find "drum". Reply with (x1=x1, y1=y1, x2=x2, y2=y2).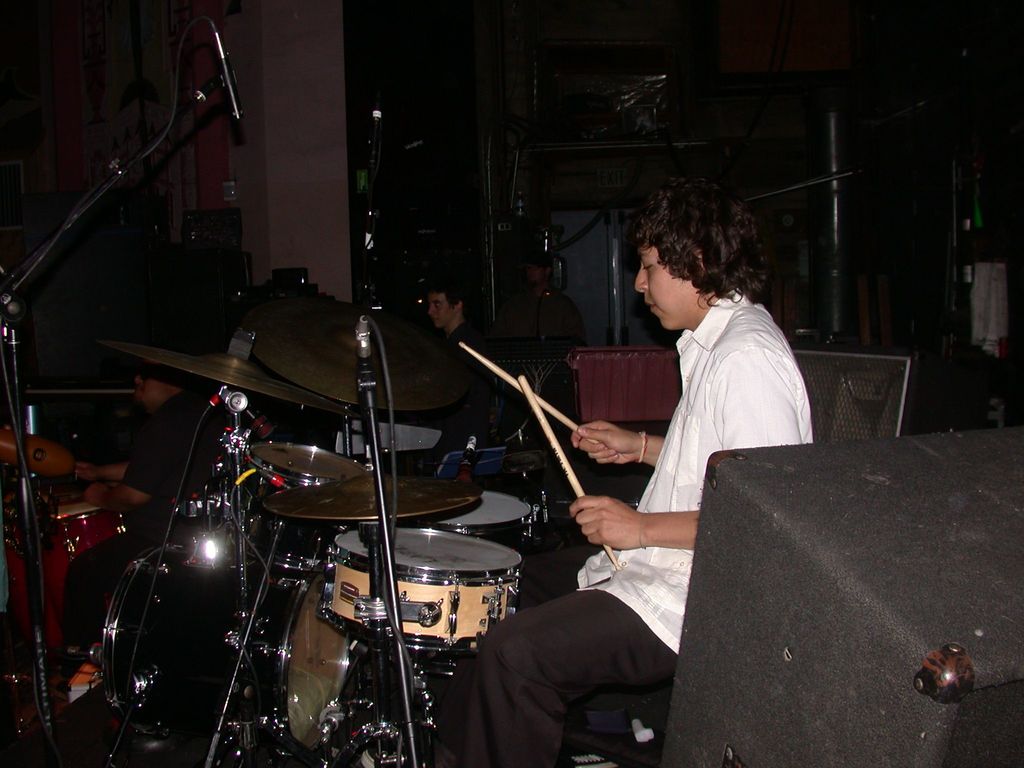
(x1=0, y1=492, x2=122, y2=666).
